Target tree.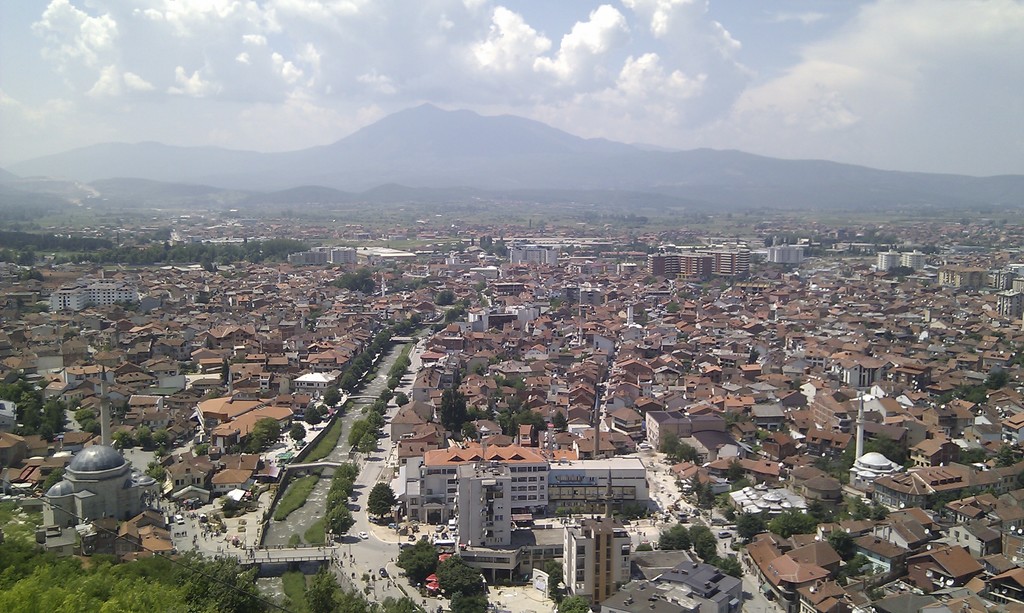
Target region: BBox(636, 539, 656, 554).
